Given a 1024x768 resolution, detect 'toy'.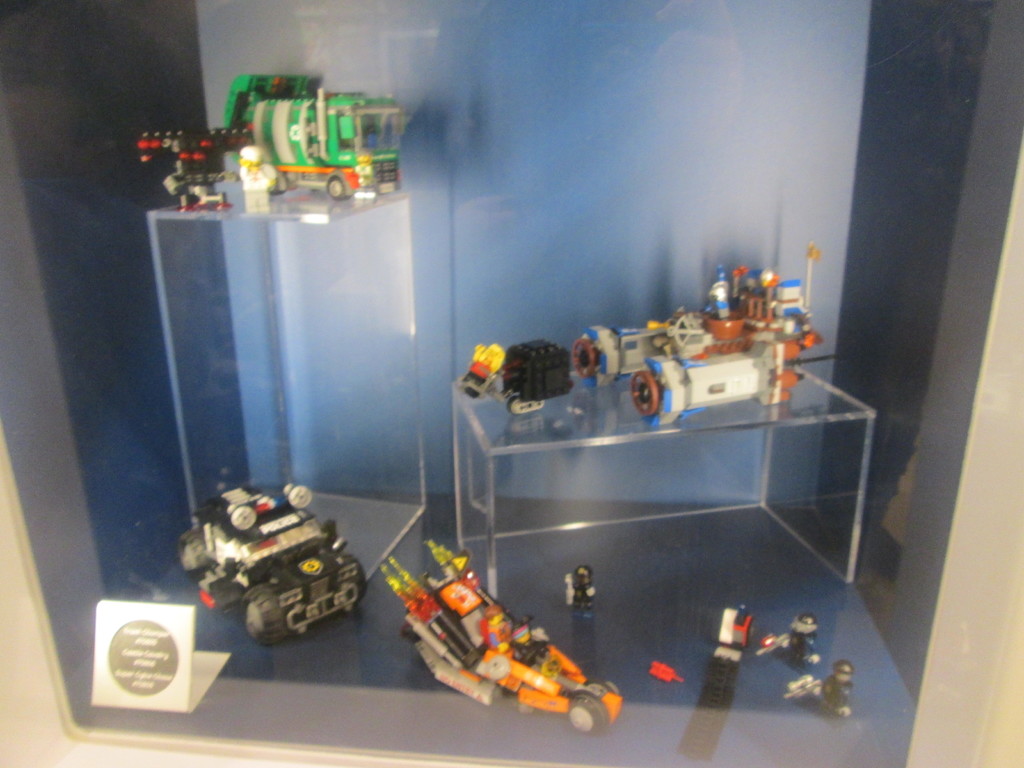
(355,155,380,195).
